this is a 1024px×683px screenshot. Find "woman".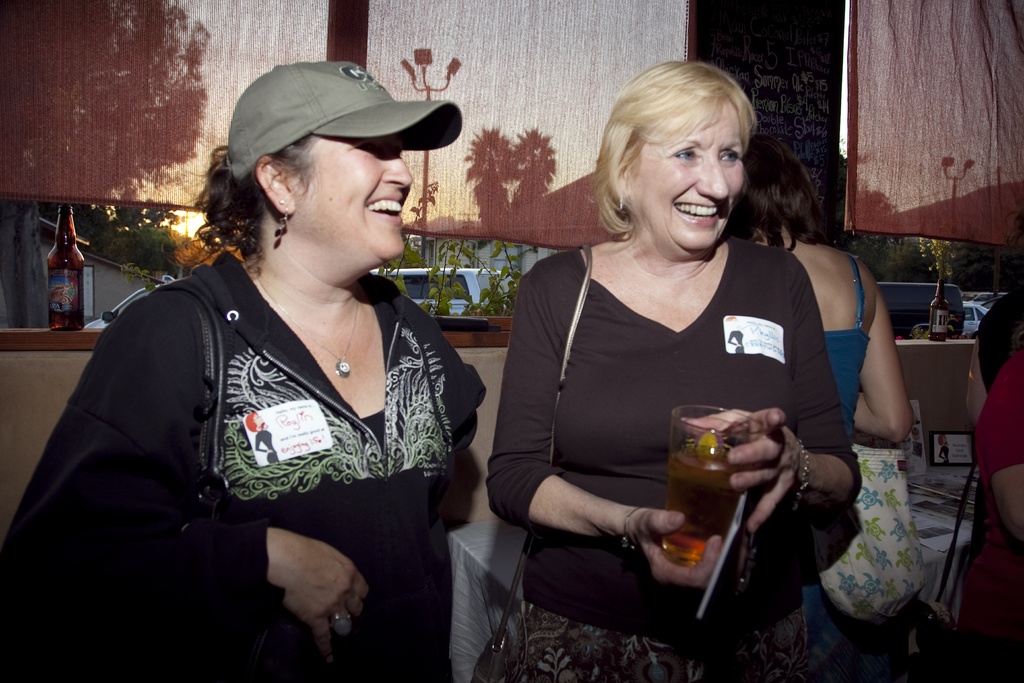
Bounding box: [x1=0, y1=63, x2=492, y2=682].
